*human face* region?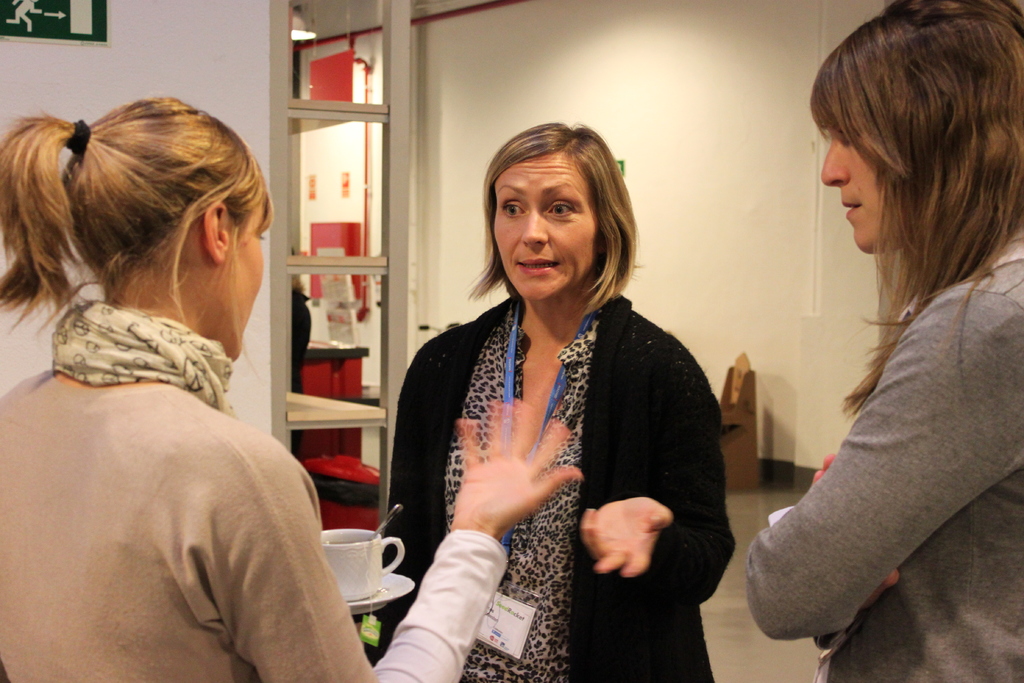
rect(222, 210, 261, 355)
